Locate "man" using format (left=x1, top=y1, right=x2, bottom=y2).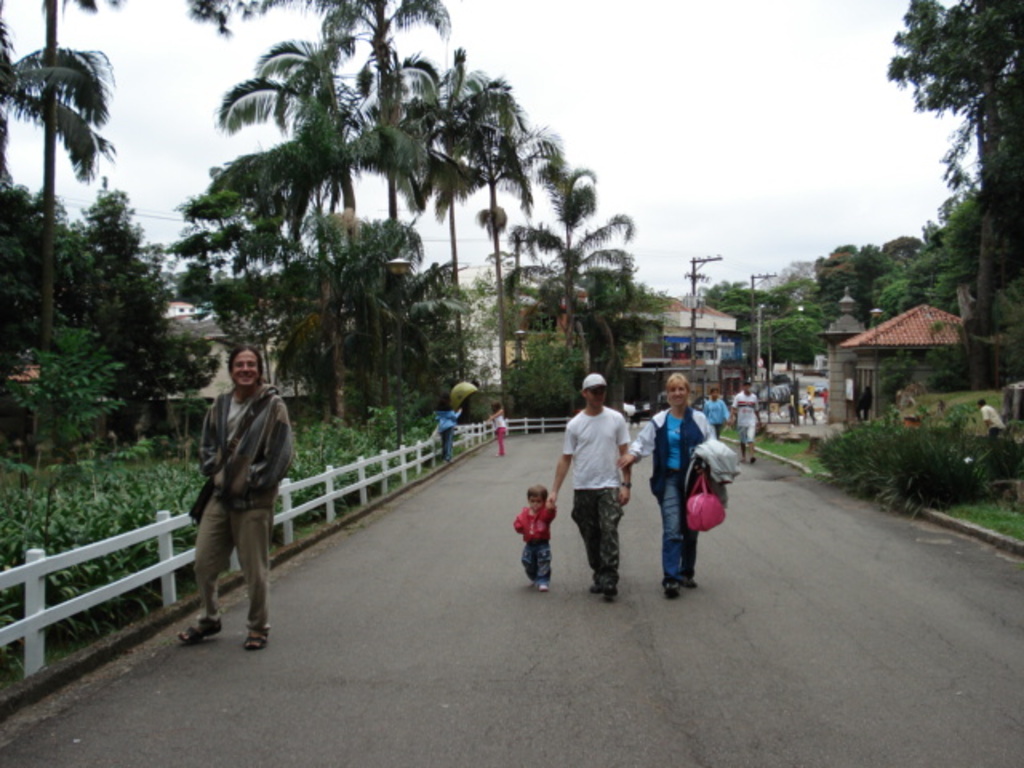
(left=546, top=373, right=634, bottom=610).
